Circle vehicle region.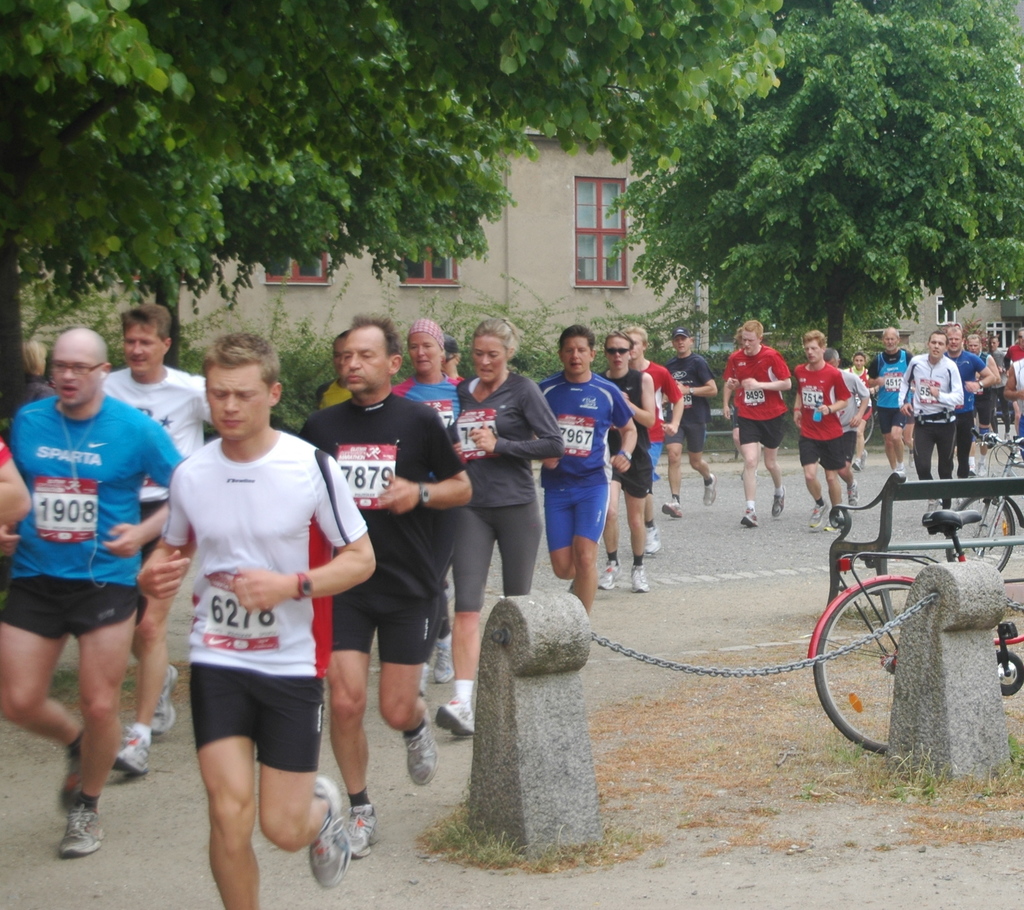
Region: 799, 510, 1023, 759.
